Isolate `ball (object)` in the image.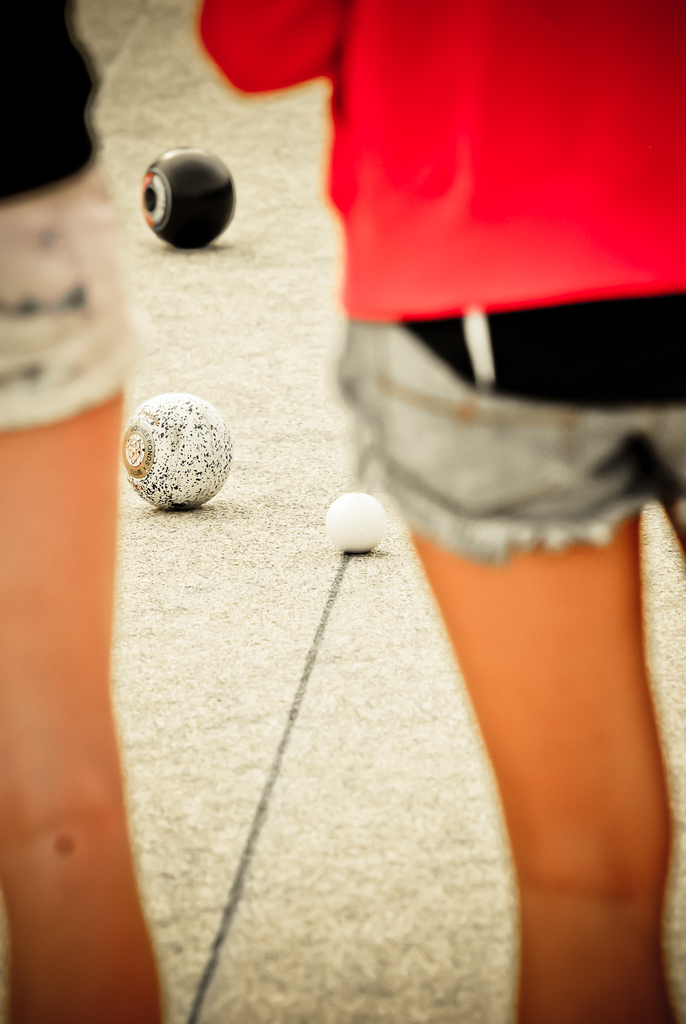
Isolated region: [320, 492, 381, 547].
